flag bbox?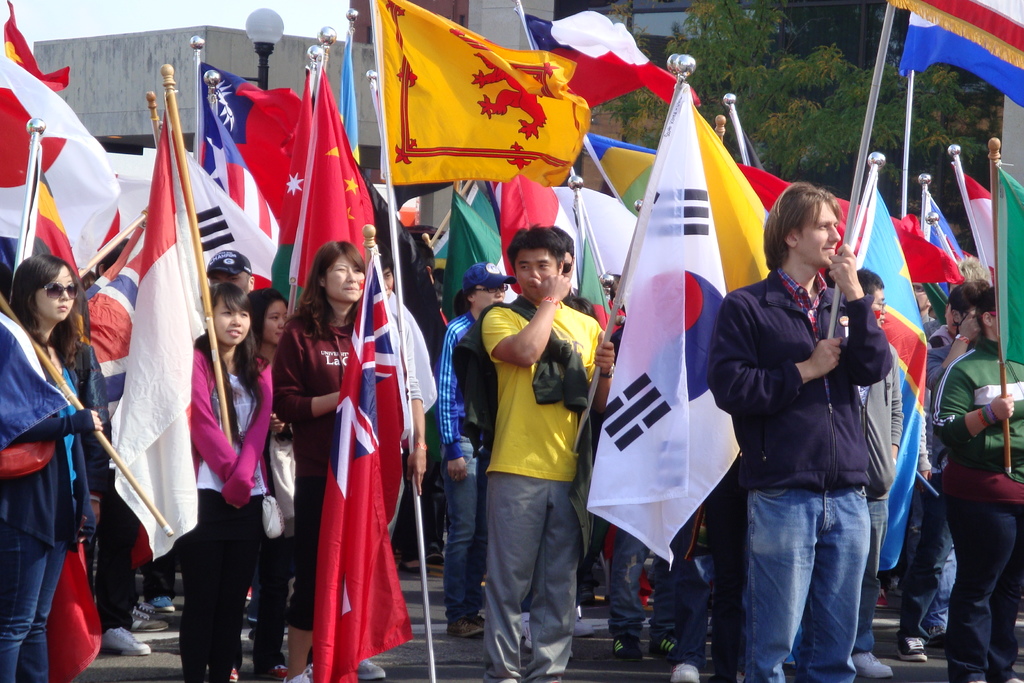
x1=8 y1=0 x2=71 y2=89
